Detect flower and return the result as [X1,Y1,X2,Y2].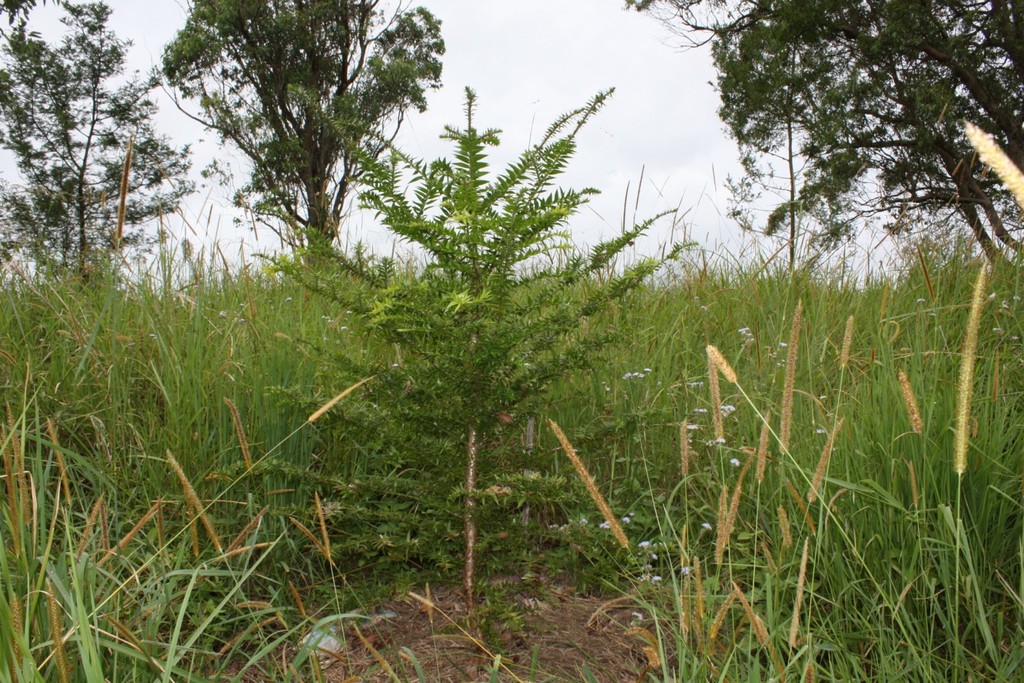
[729,457,742,470].
